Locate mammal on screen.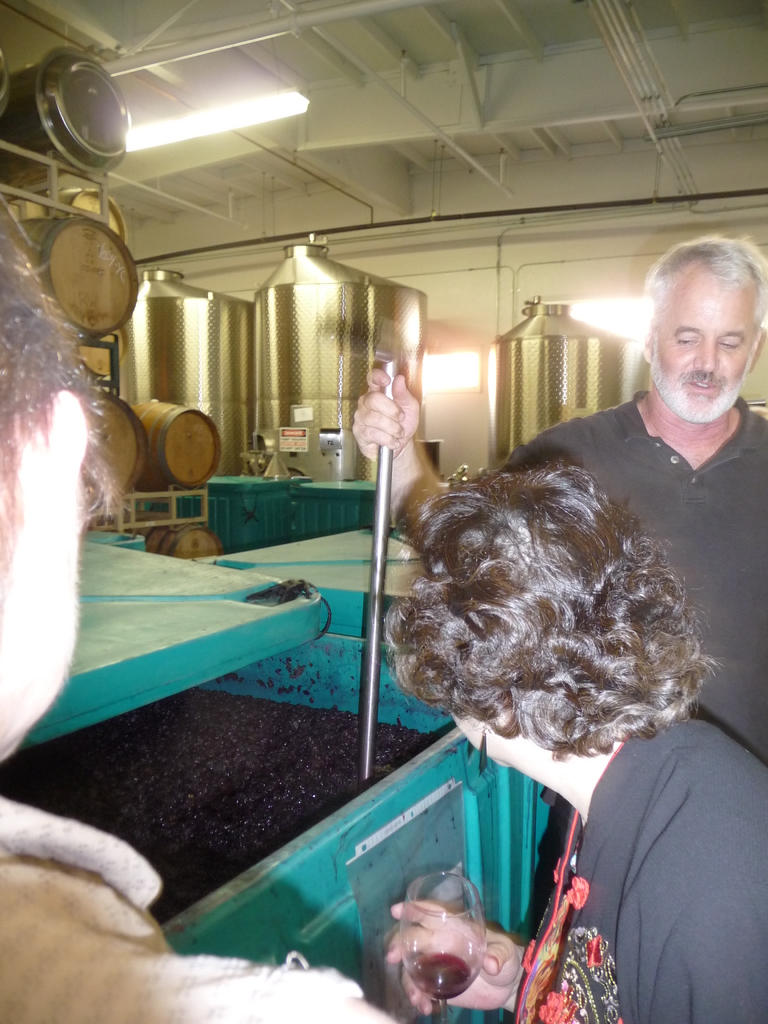
On screen at <bbox>0, 214, 408, 1023</bbox>.
